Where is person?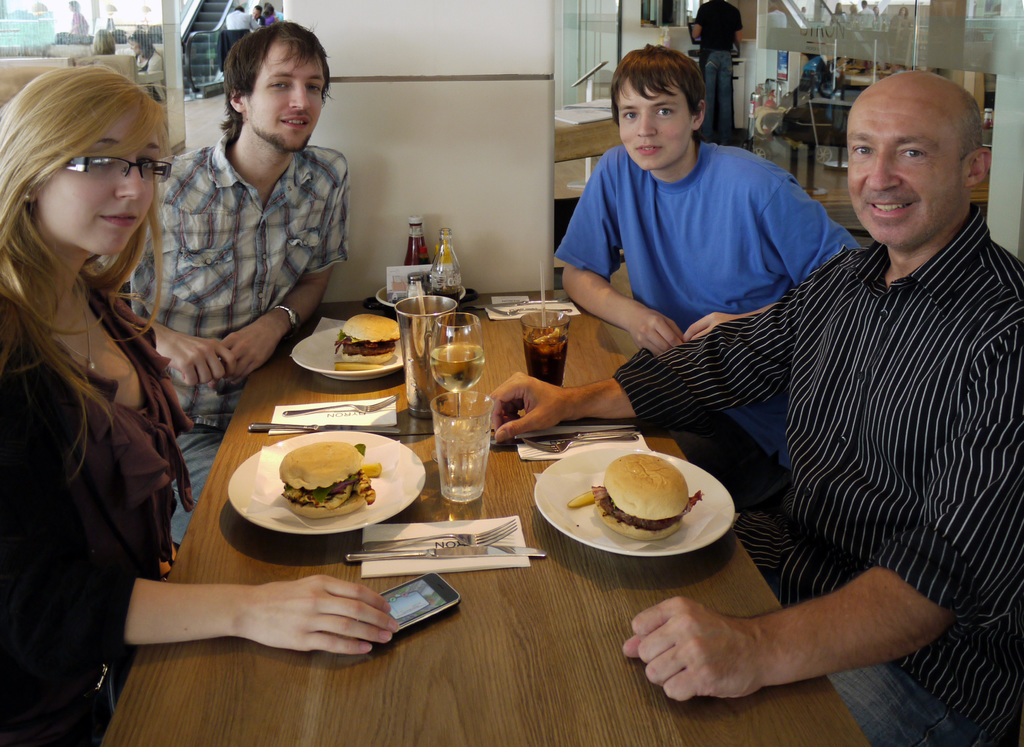
486, 71, 1023, 746.
